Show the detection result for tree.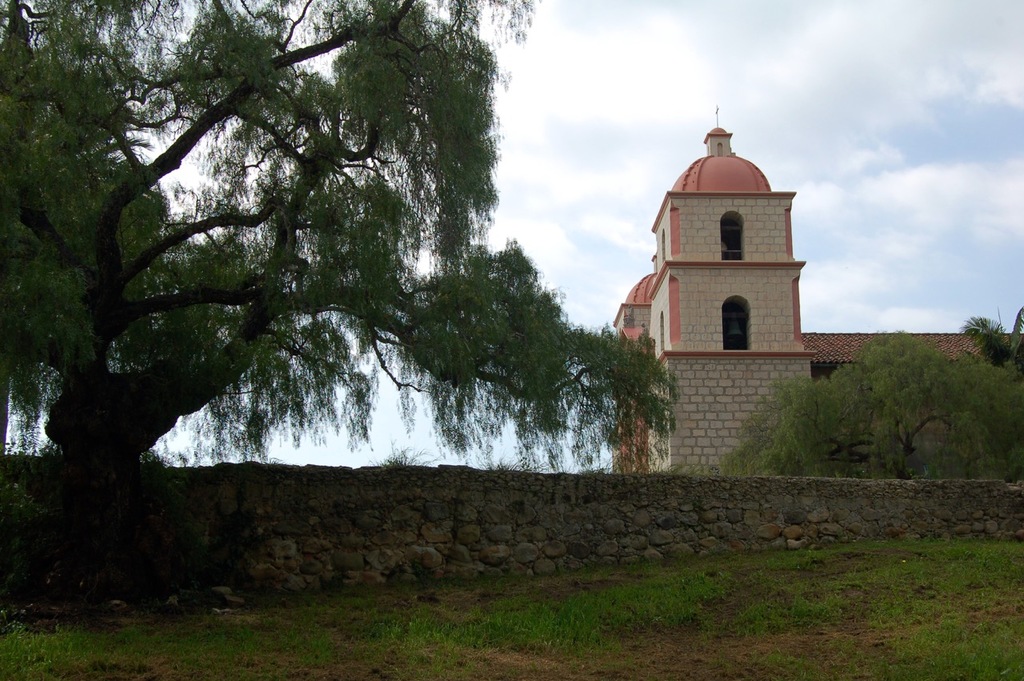
locate(718, 333, 1023, 483).
